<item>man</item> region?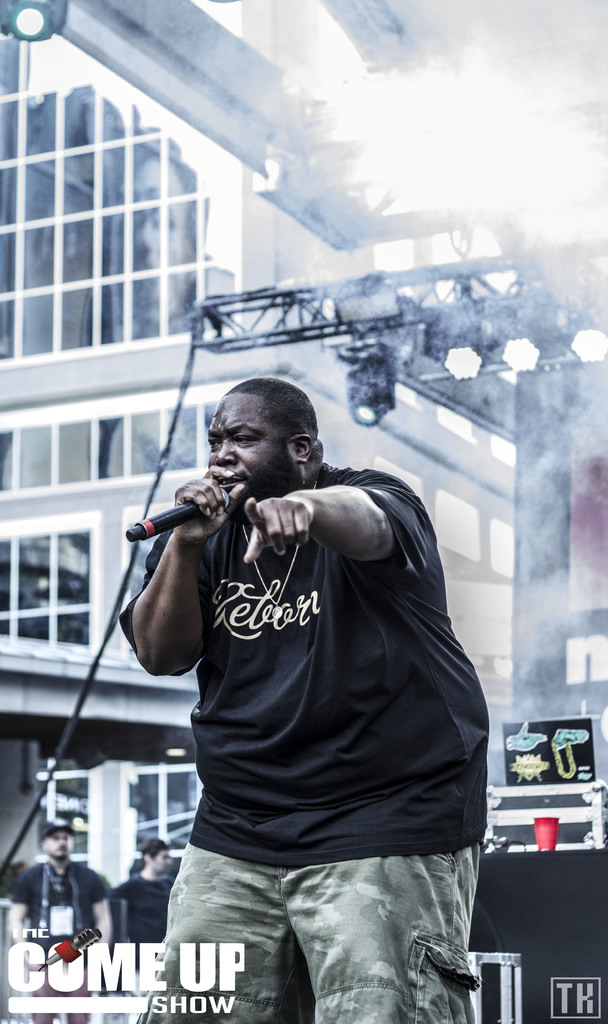
106/836/181/1023
